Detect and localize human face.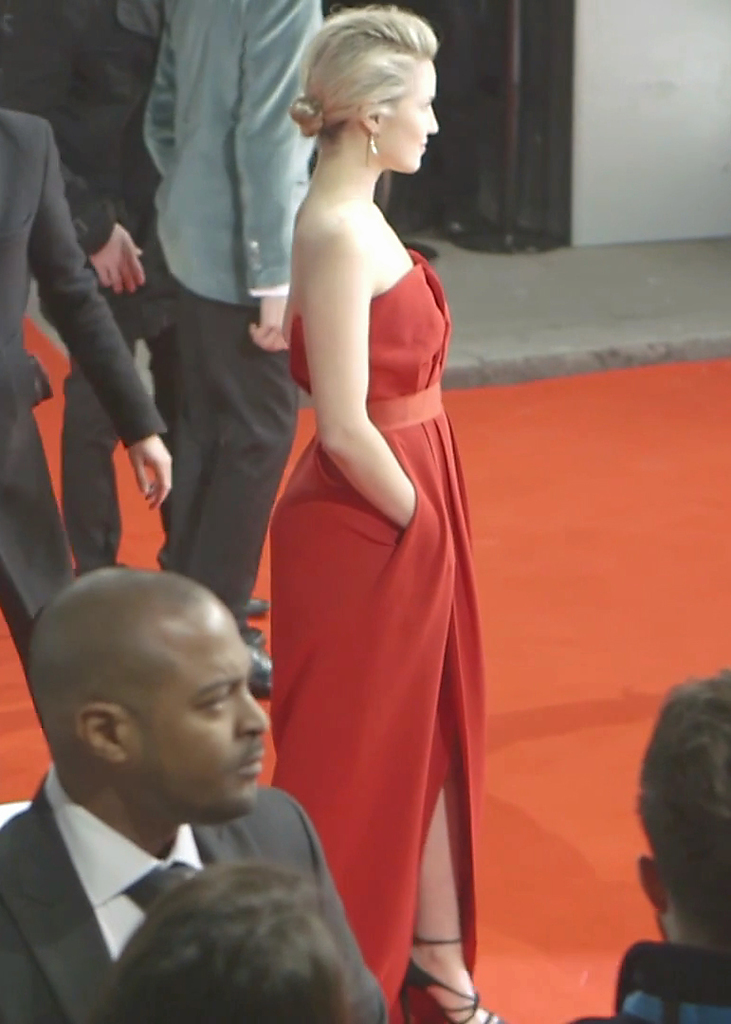
Localized at <box>138,604,274,810</box>.
